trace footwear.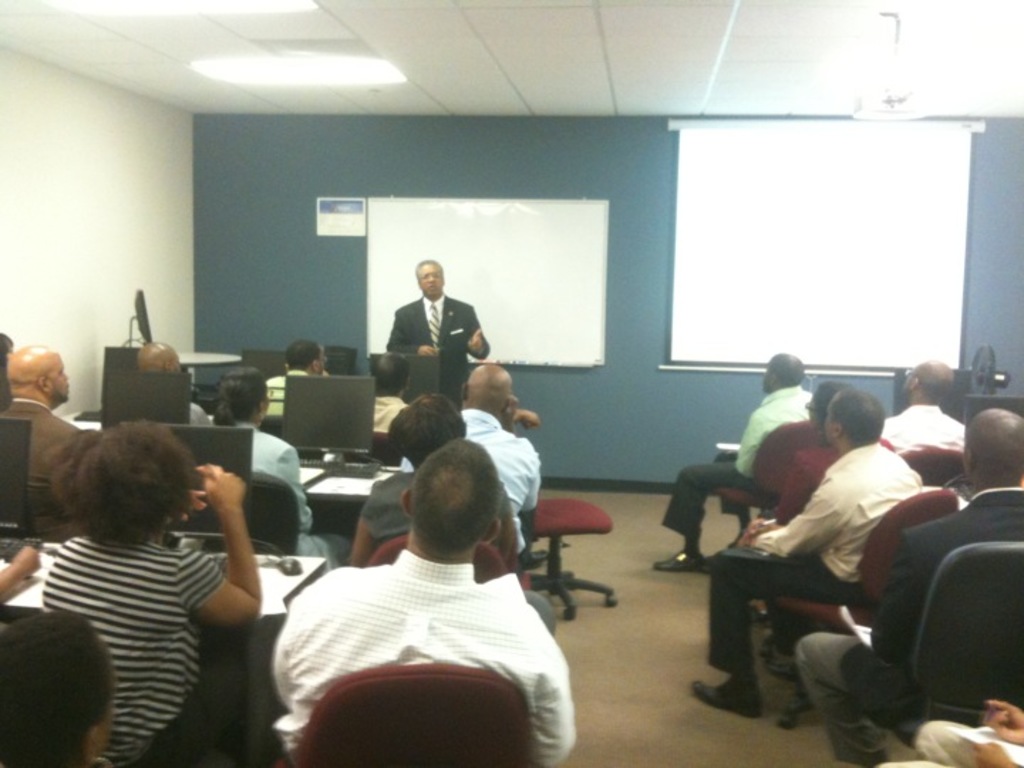
Traced to 654,548,701,570.
